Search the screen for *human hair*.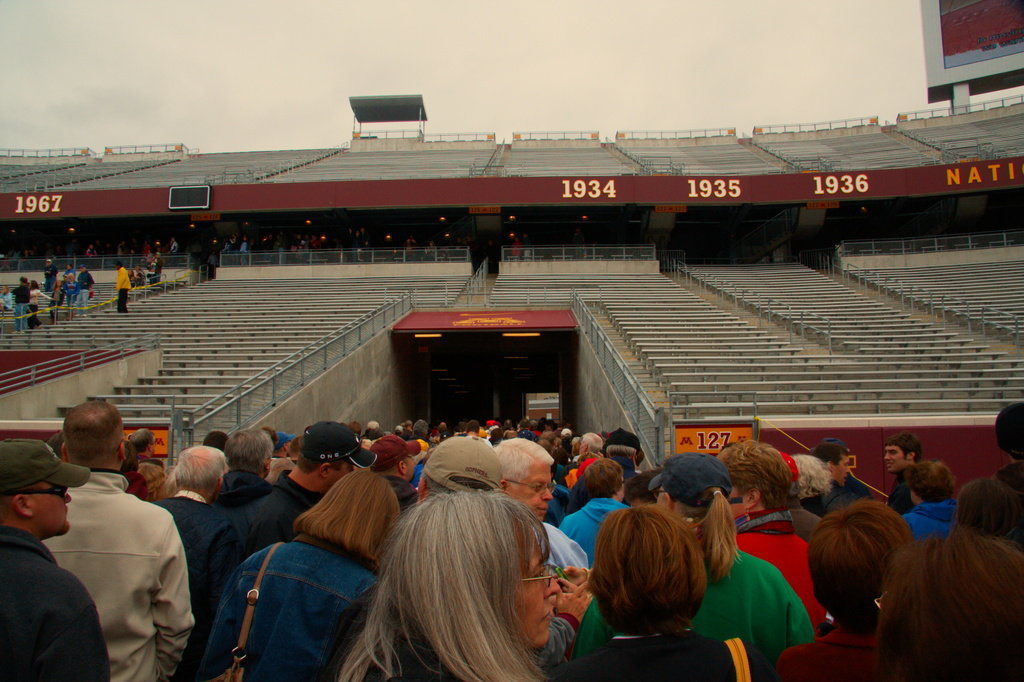
Found at 683:483:744:584.
